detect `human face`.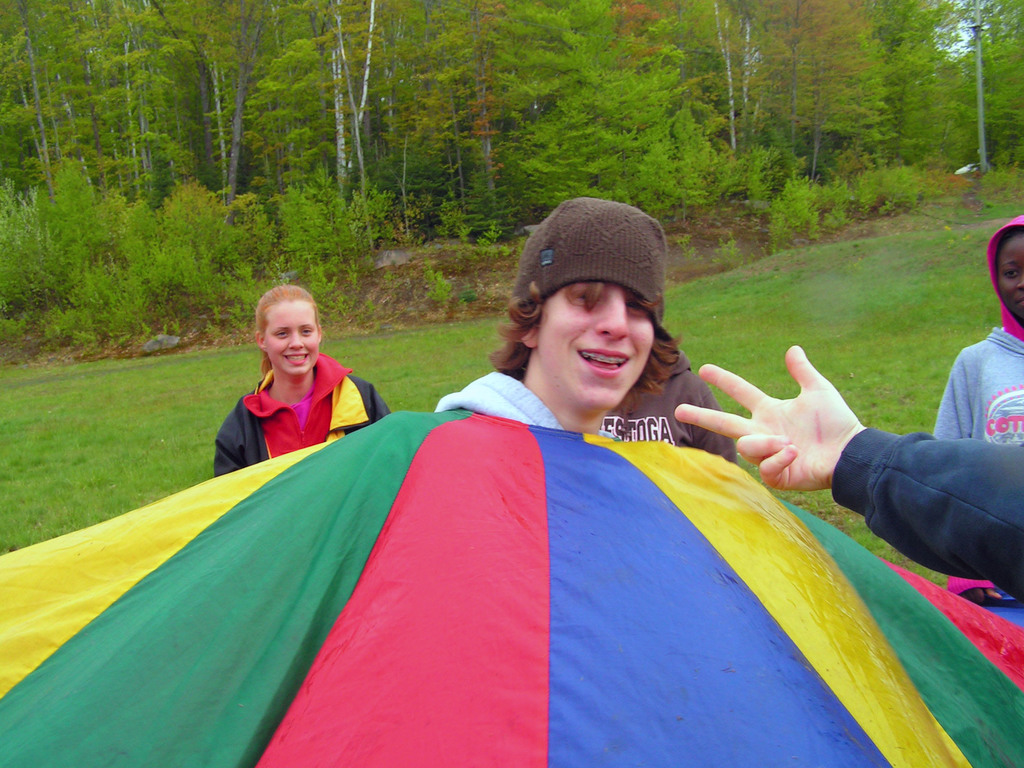
Detected at 268,300,316,378.
